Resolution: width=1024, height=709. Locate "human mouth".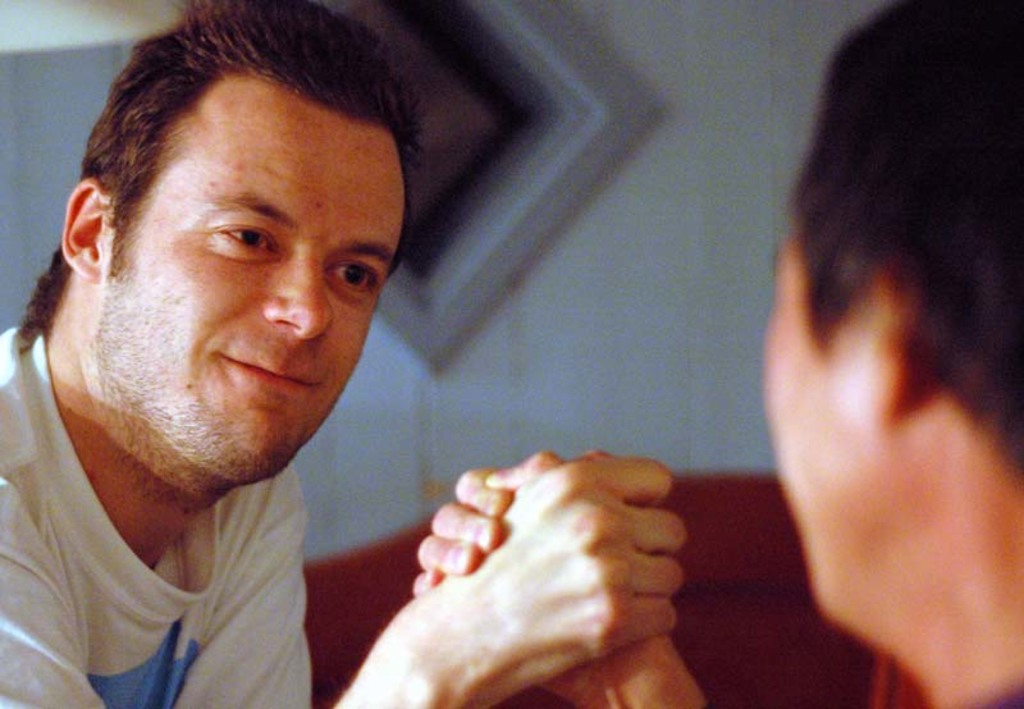
[left=212, top=348, right=319, bottom=407].
